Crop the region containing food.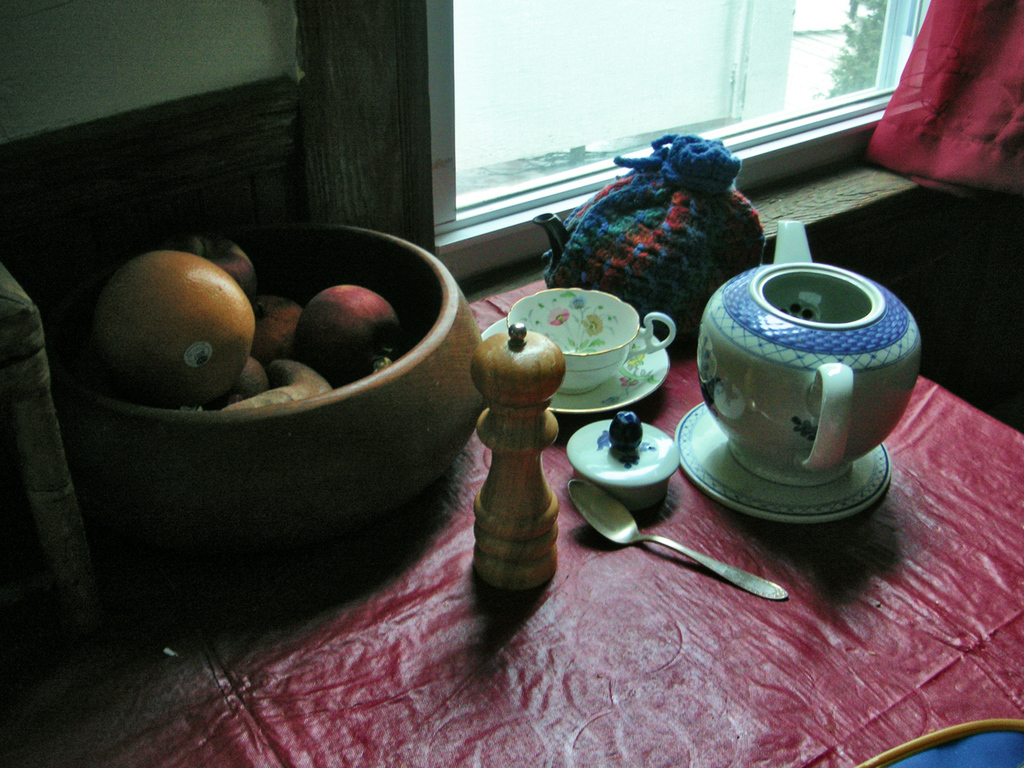
Crop region: [253,291,306,367].
